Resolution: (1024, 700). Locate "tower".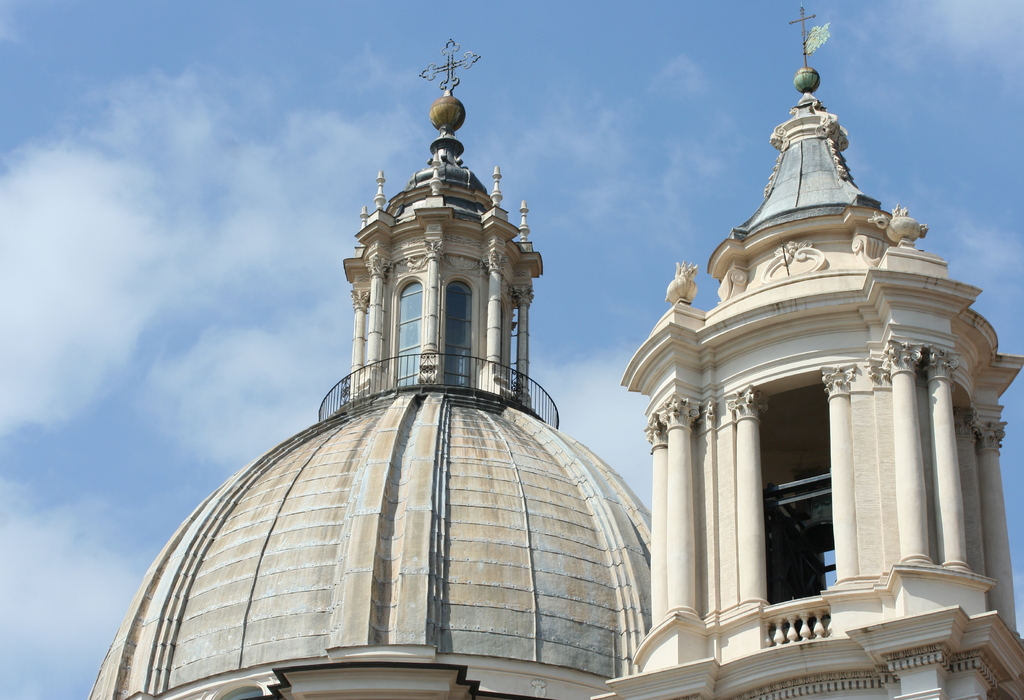
select_region(587, 30, 1002, 667).
